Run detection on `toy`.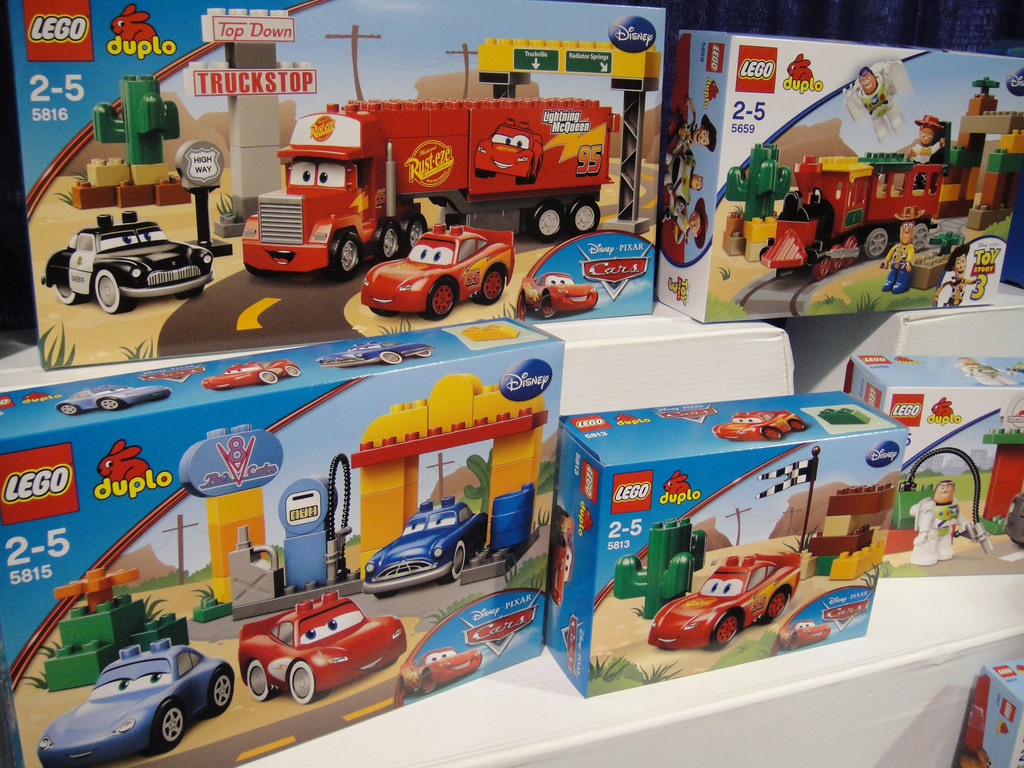
Result: [362,498,486,601].
